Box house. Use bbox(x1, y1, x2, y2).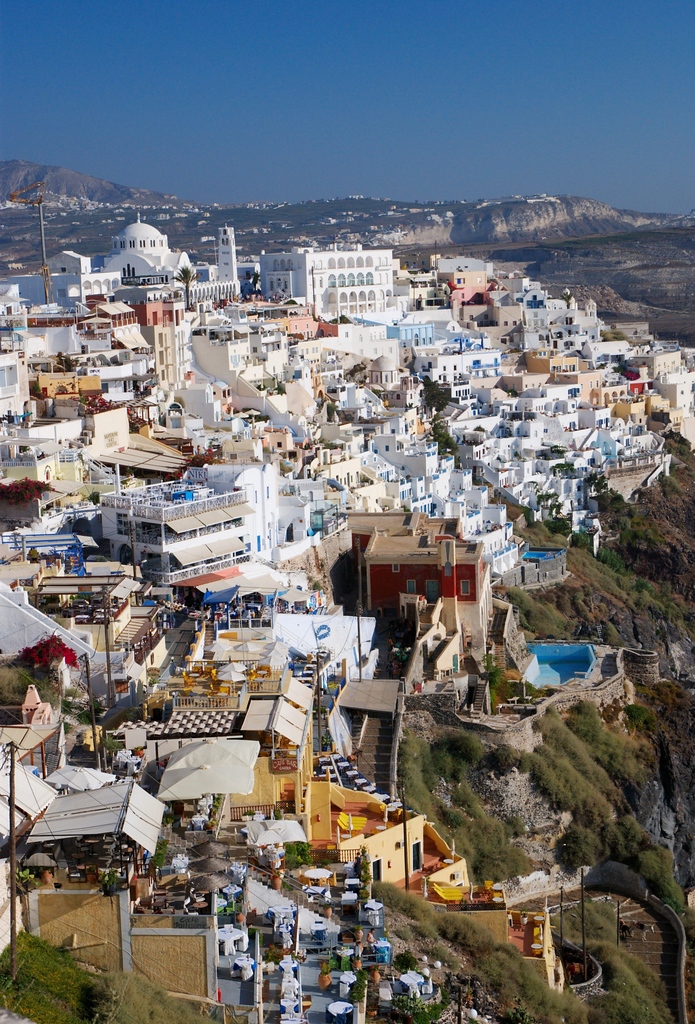
bbox(25, 778, 168, 874).
